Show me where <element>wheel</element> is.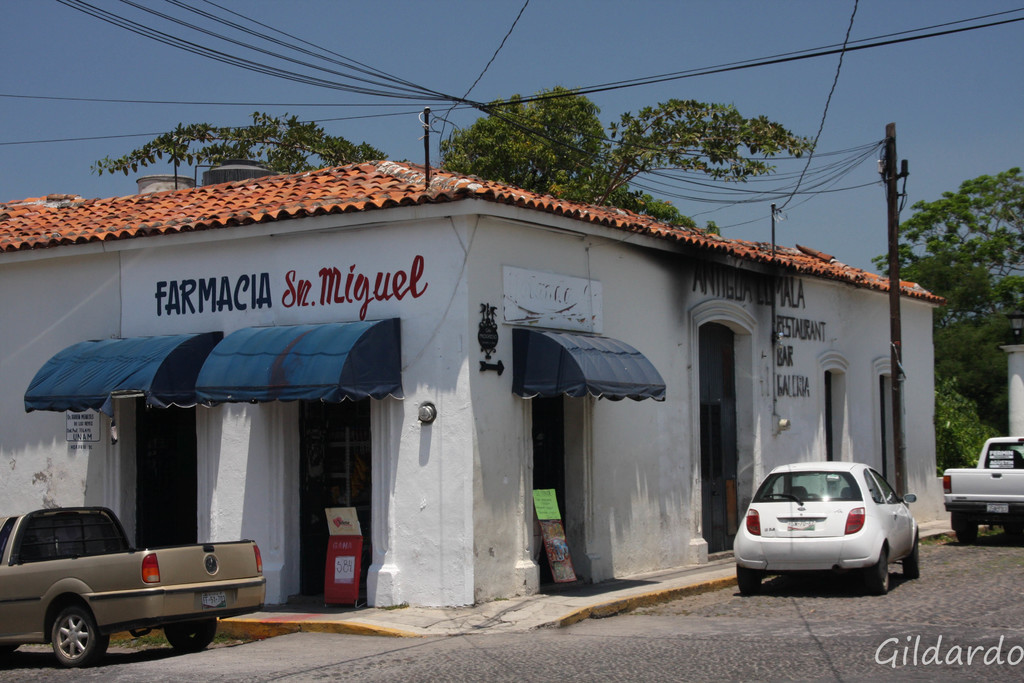
<element>wheel</element> is at {"x1": 735, "y1": 565, "x2": 763, "y2": 597}.
